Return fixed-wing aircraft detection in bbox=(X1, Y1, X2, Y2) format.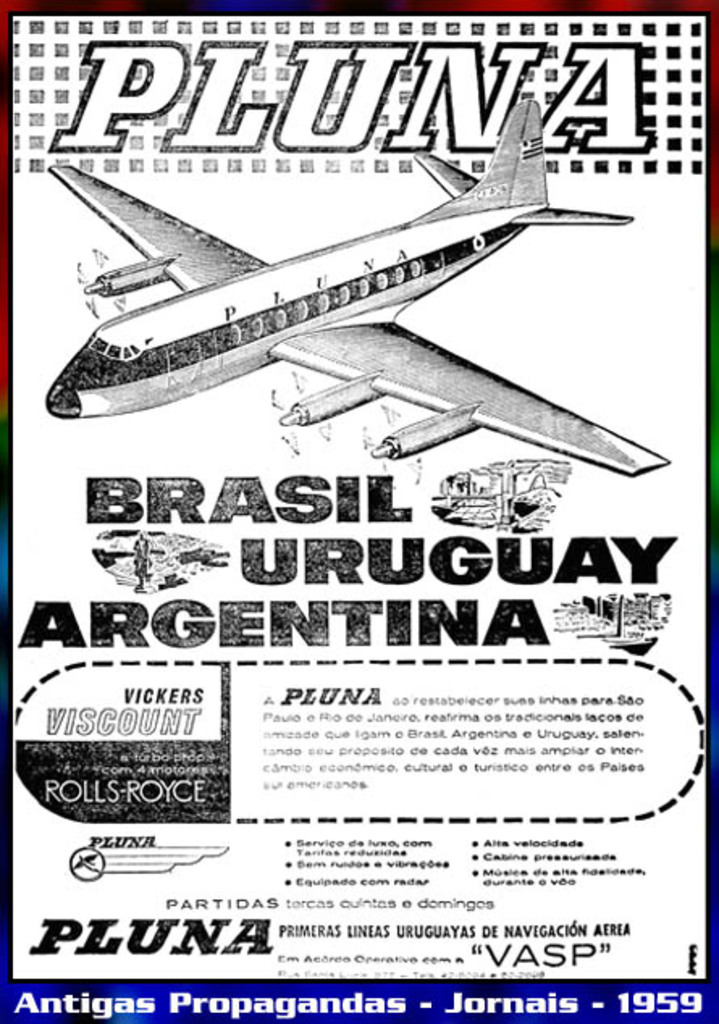
bbox=(44, 95, 679, 485).
